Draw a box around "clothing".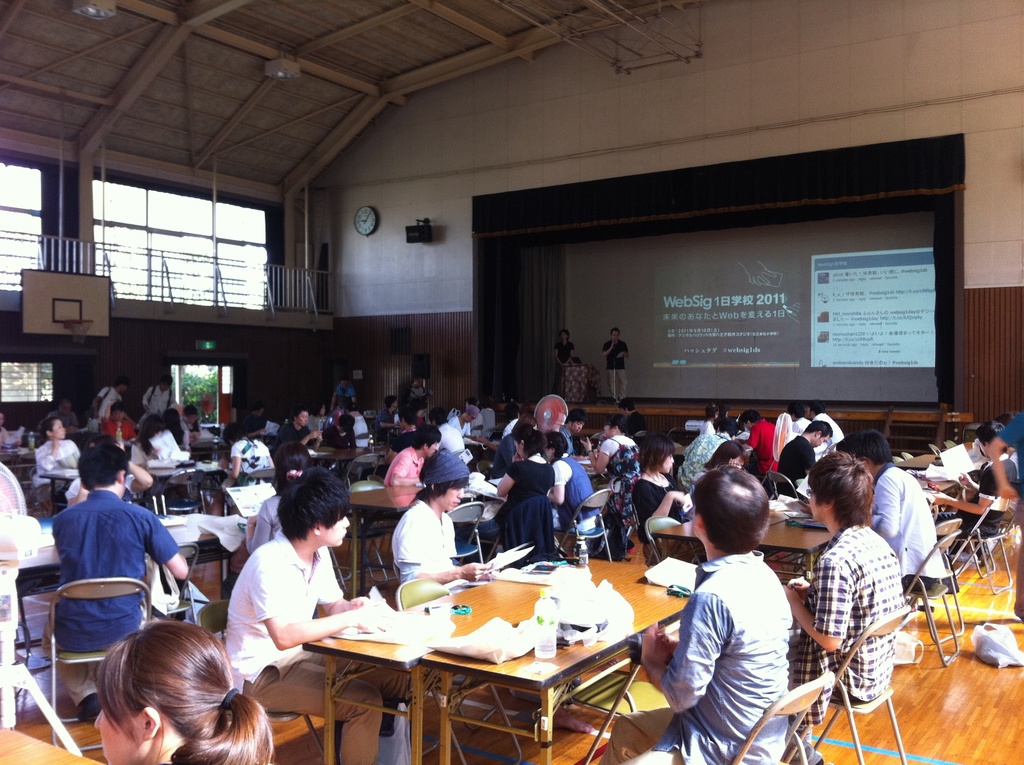
[left=349, top=414, right=377, bottom=449].
